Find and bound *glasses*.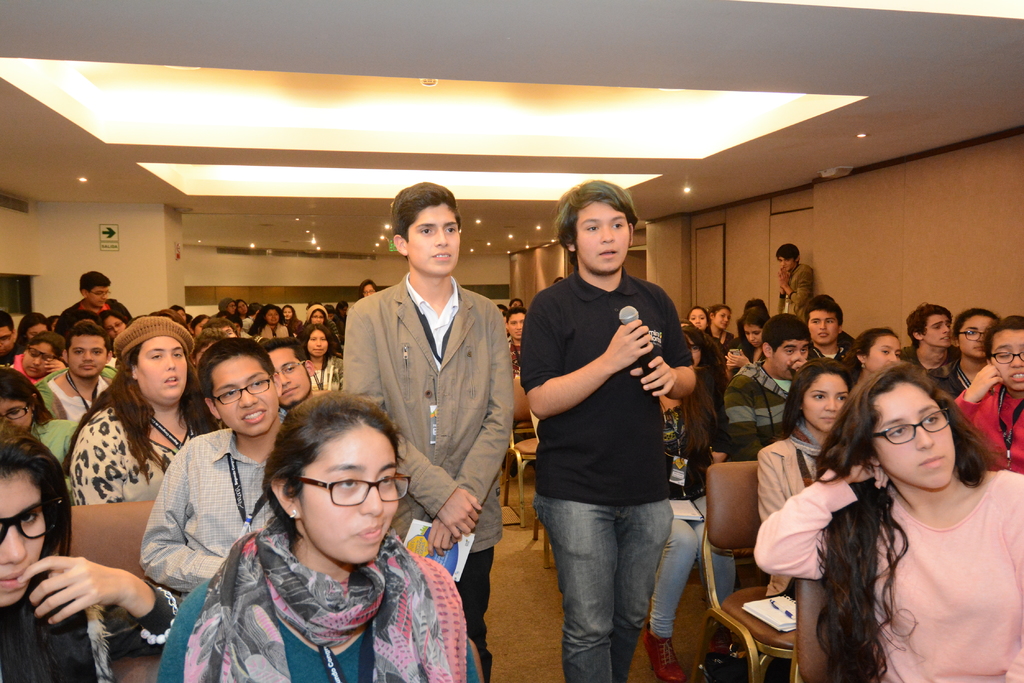
Bound: l=954, t=331, r=987, b=339.
